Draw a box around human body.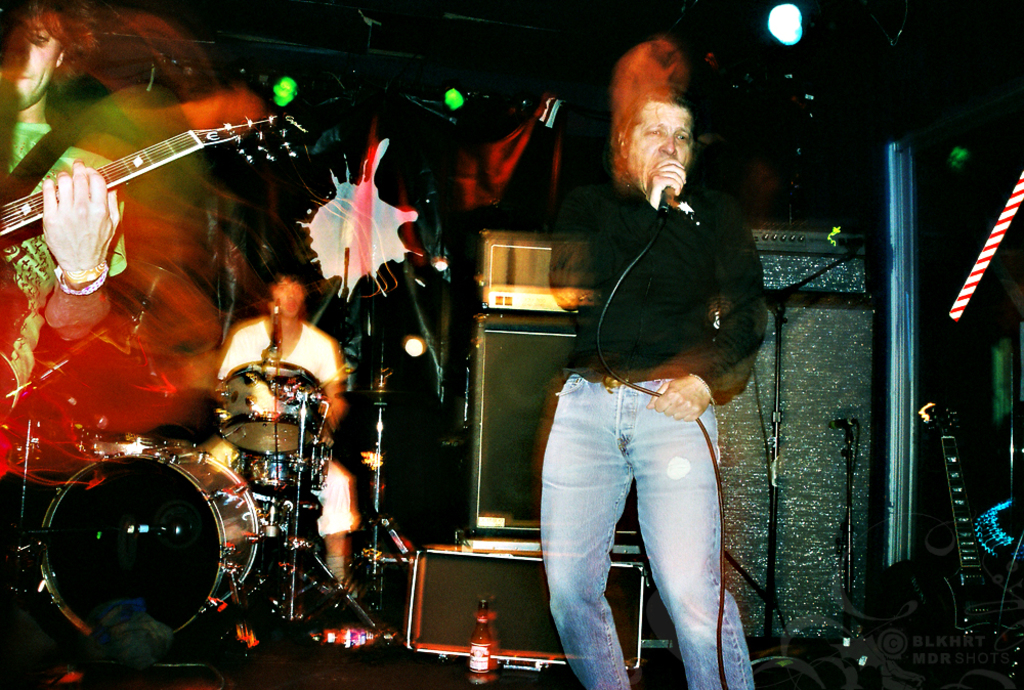
region(209, 318, 359, 586).
